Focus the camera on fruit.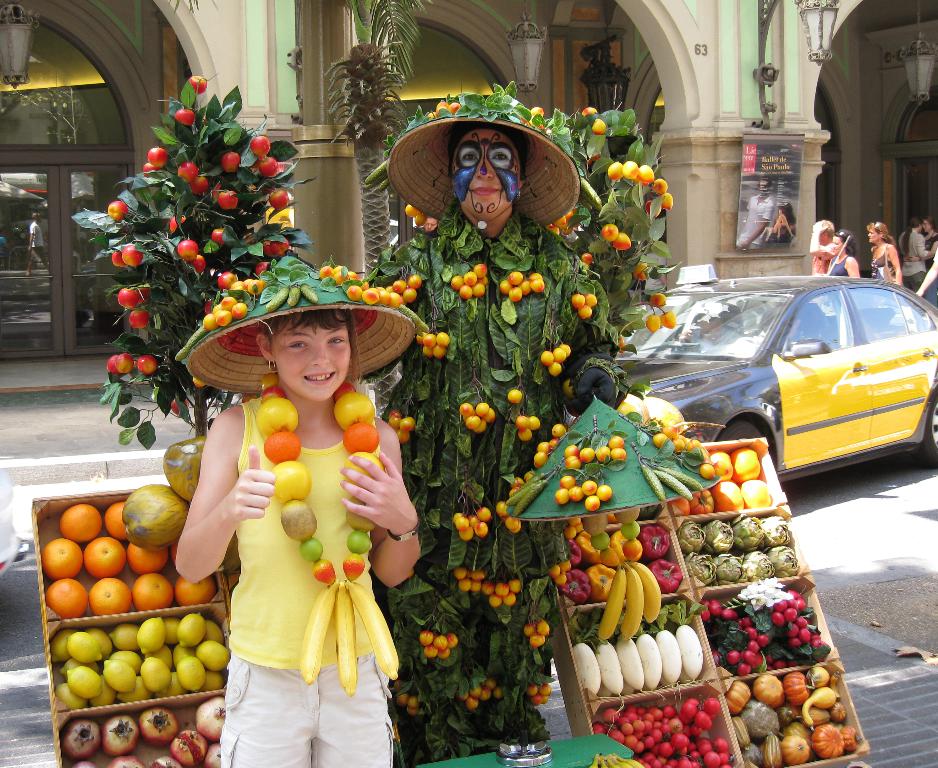
Focus region: 556:210:572:234.
